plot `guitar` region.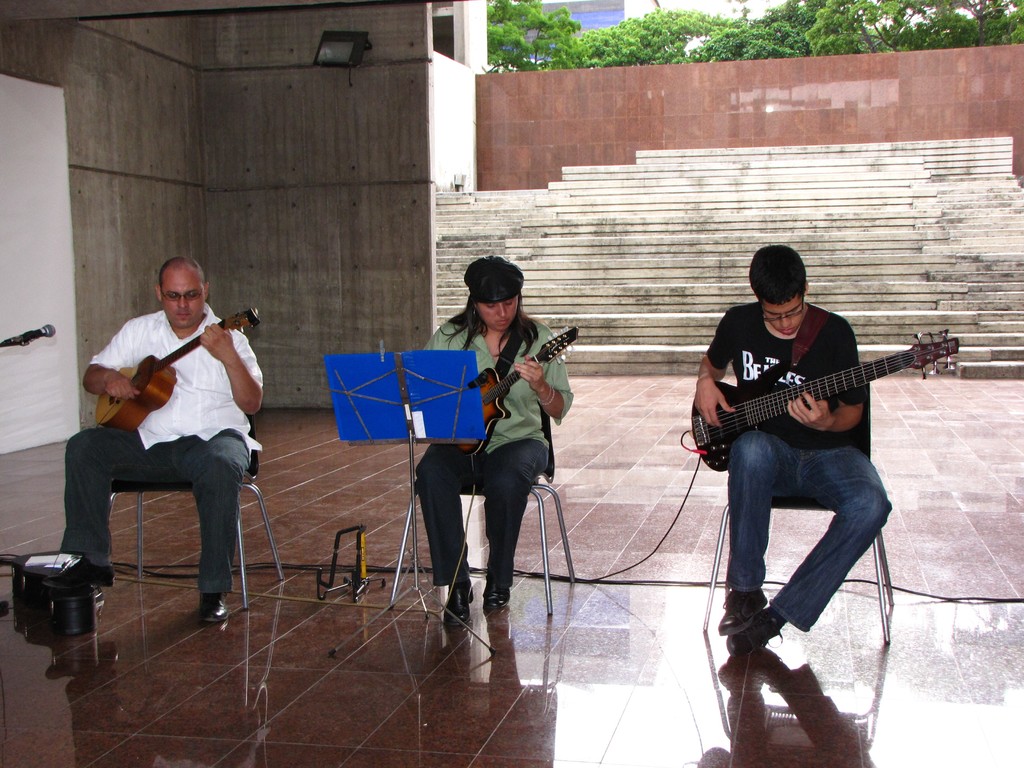
Plotted at box(445, 327, 577, 452).
